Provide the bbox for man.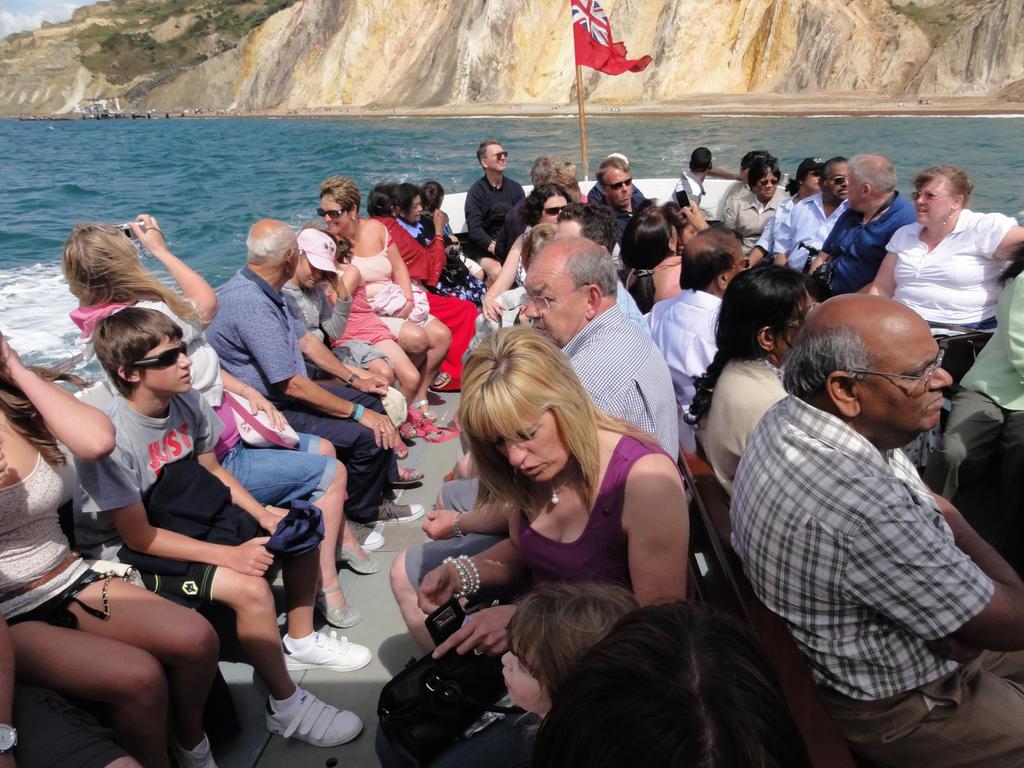
left=644, top=225, right=749, bottom=416.
